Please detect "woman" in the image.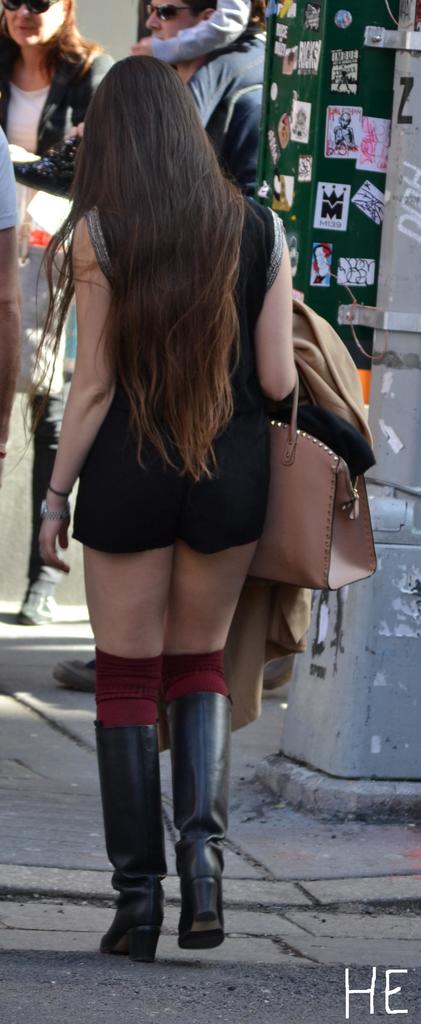
(32, 56, 391, 968).
